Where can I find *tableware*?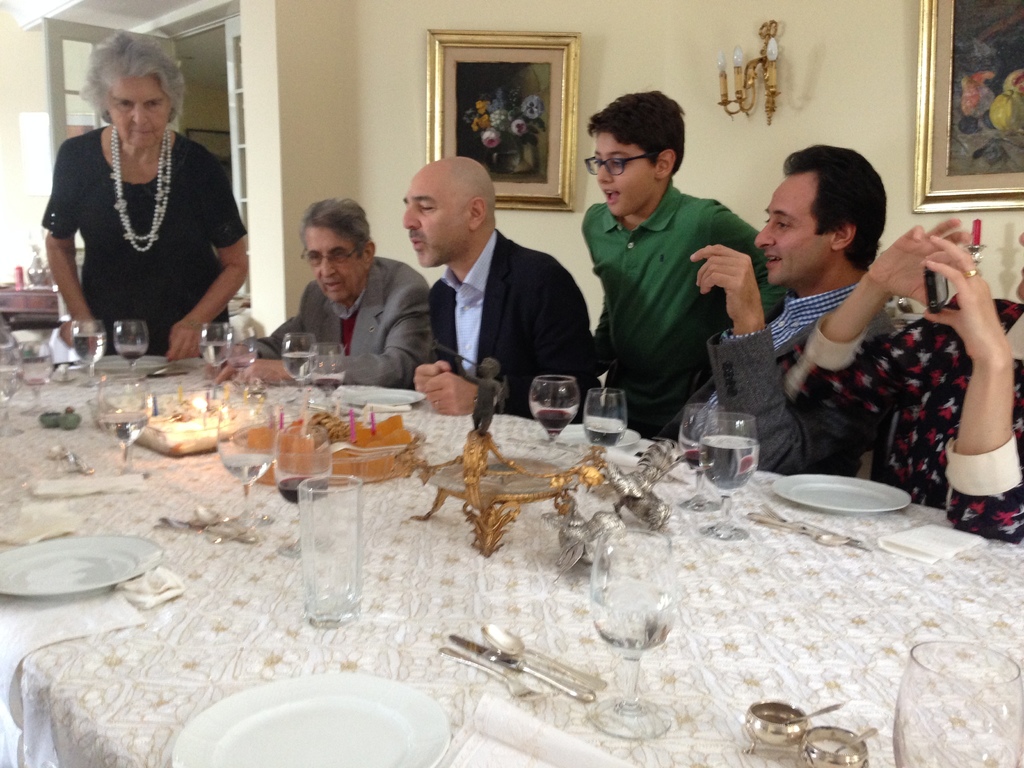
You can find it at BBox(772, 470, 908, 516).
